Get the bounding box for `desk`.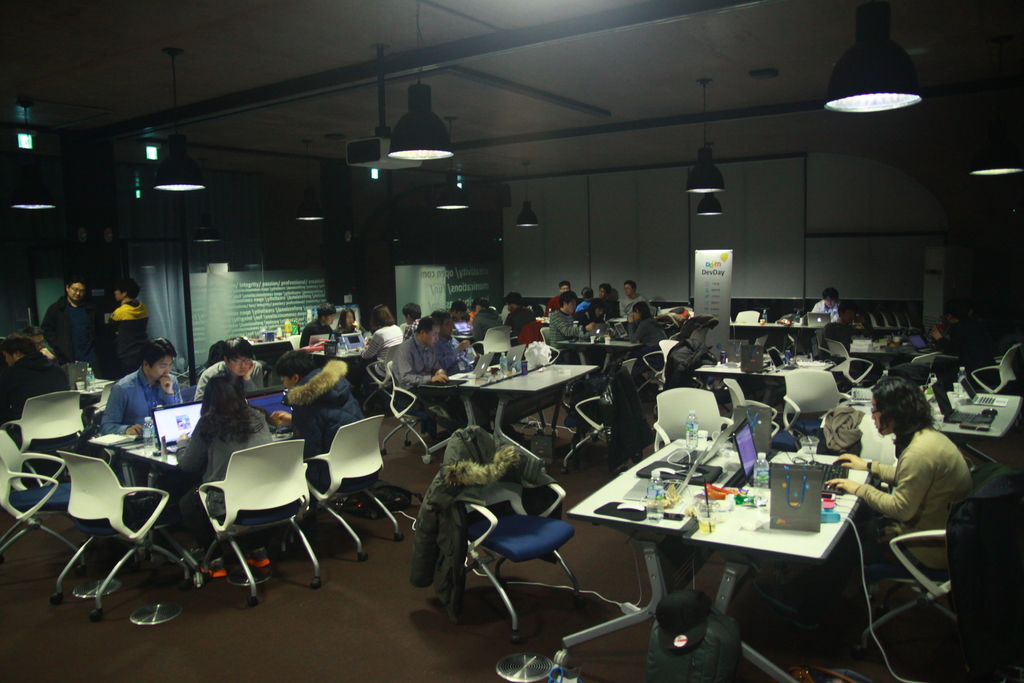
rect(567, 430, 908, 655).
